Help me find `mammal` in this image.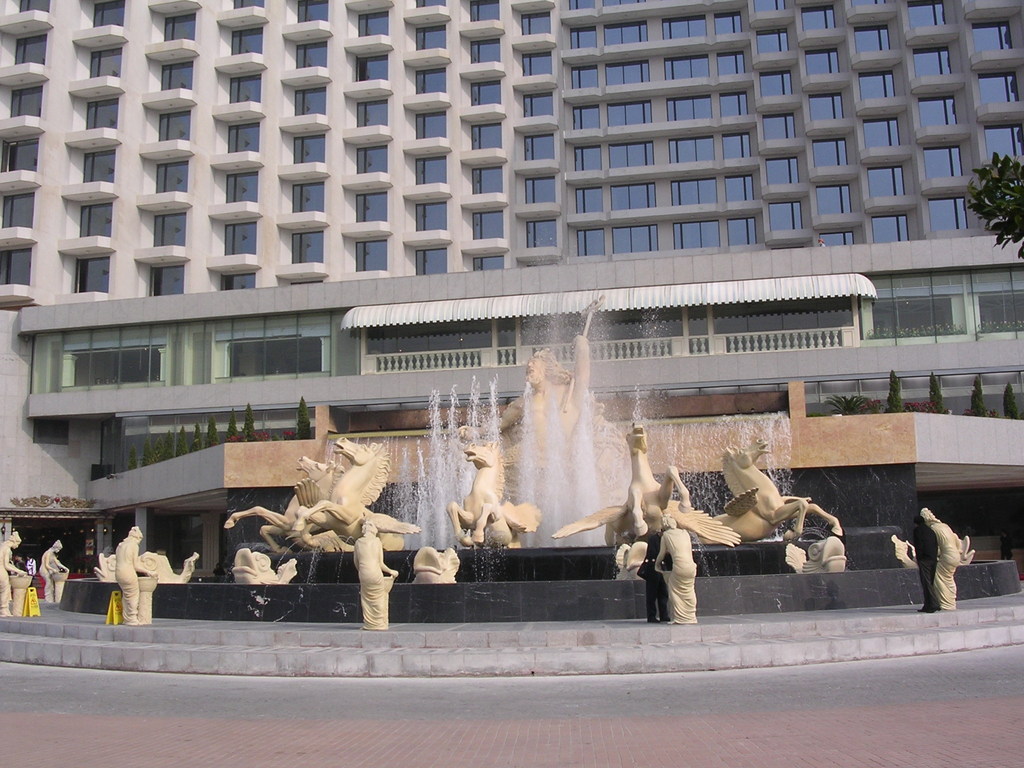
Found it: detection(455, 332, 608, 543).
